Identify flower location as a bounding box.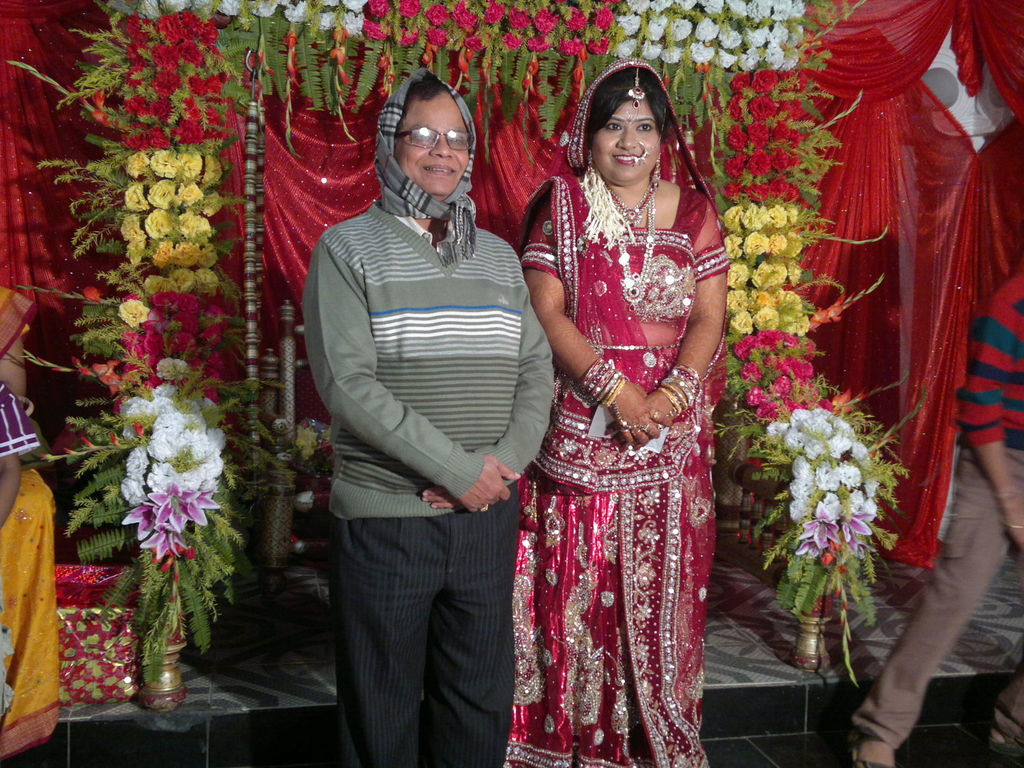
box=[125, 0, 390, 163].
